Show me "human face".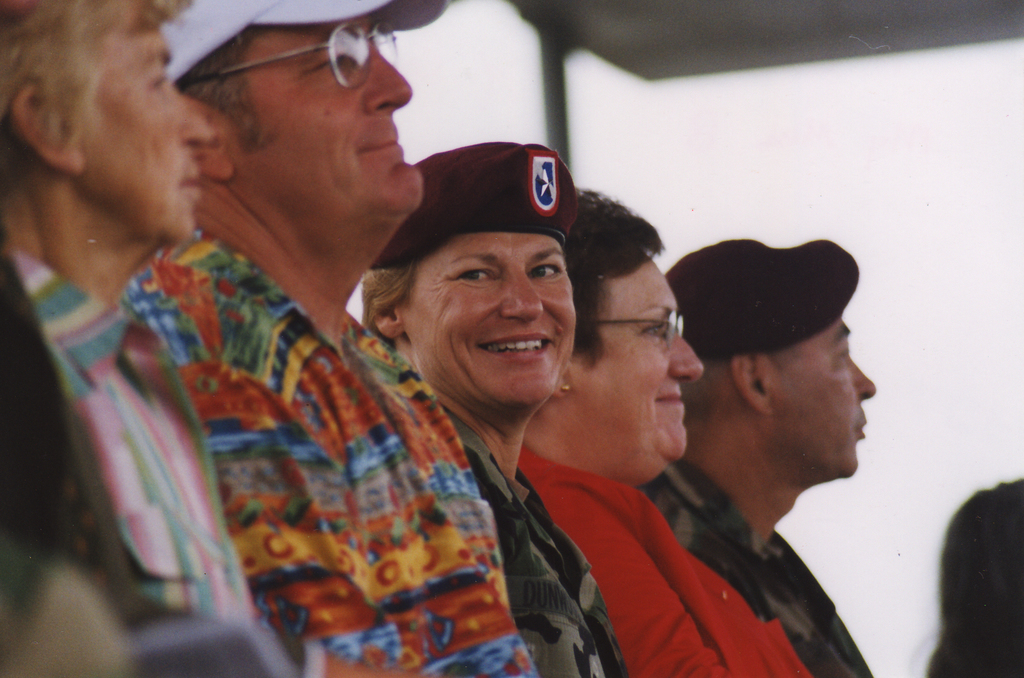
"human face" is here: 581/264/705/465.
